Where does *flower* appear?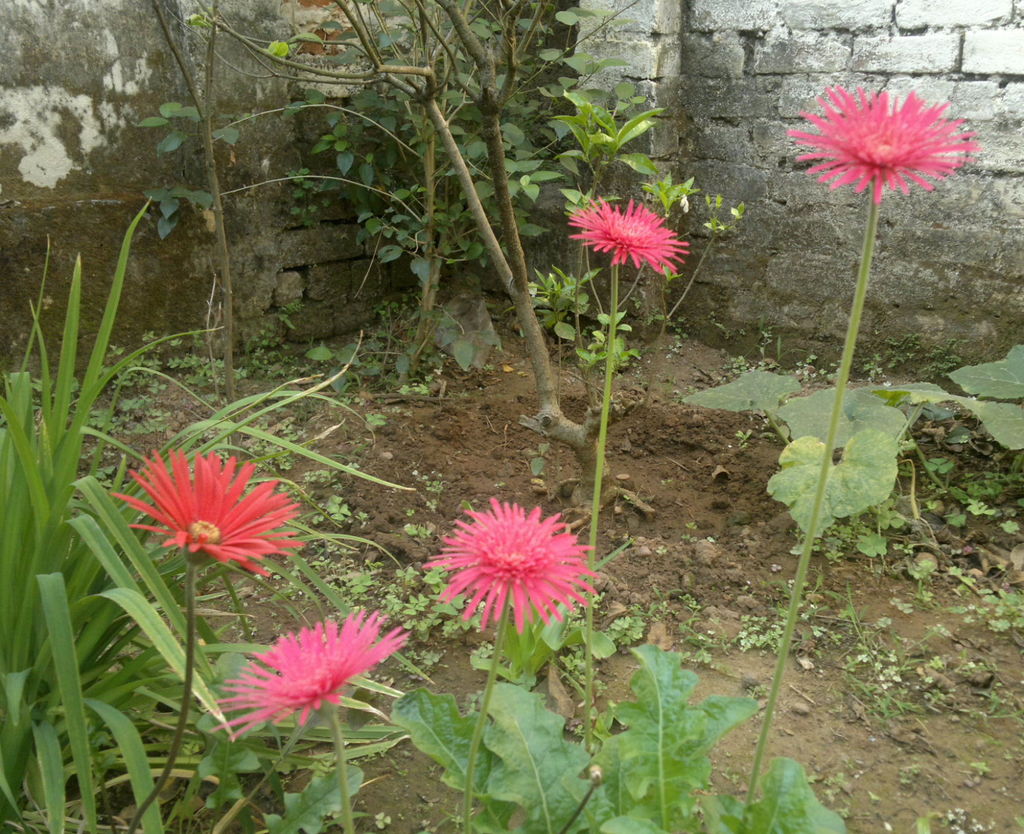
Appears at (783, 73, 986, 203).
